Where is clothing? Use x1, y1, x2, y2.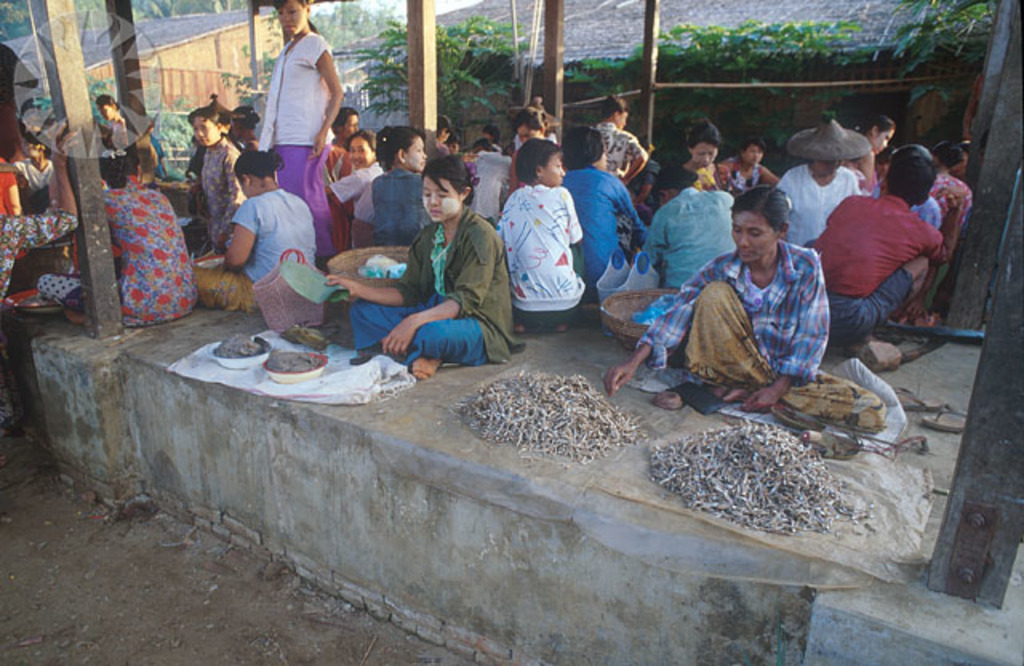
190, 125, 246, 251.
